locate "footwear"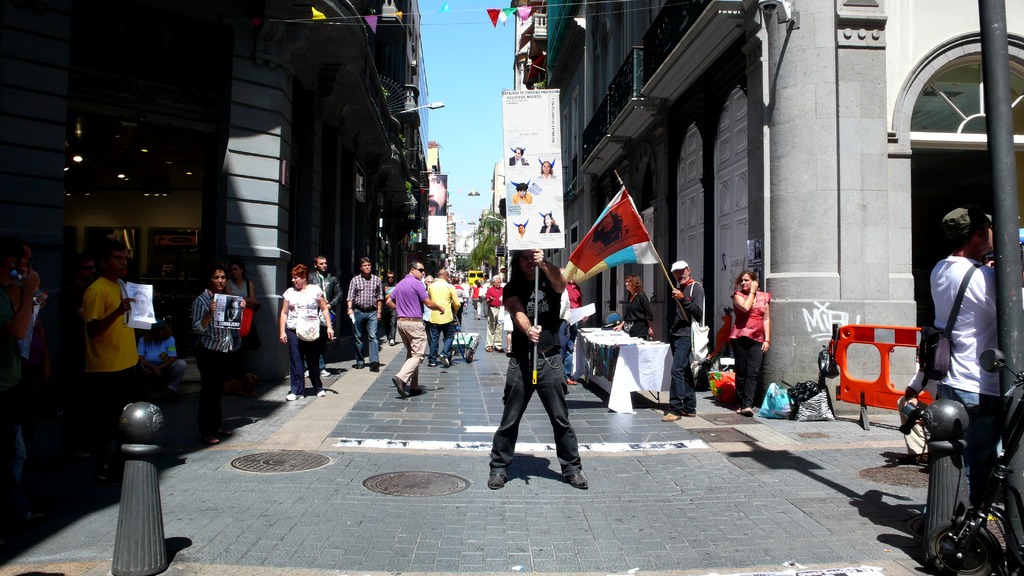
region(742, 406, 756, 419)
